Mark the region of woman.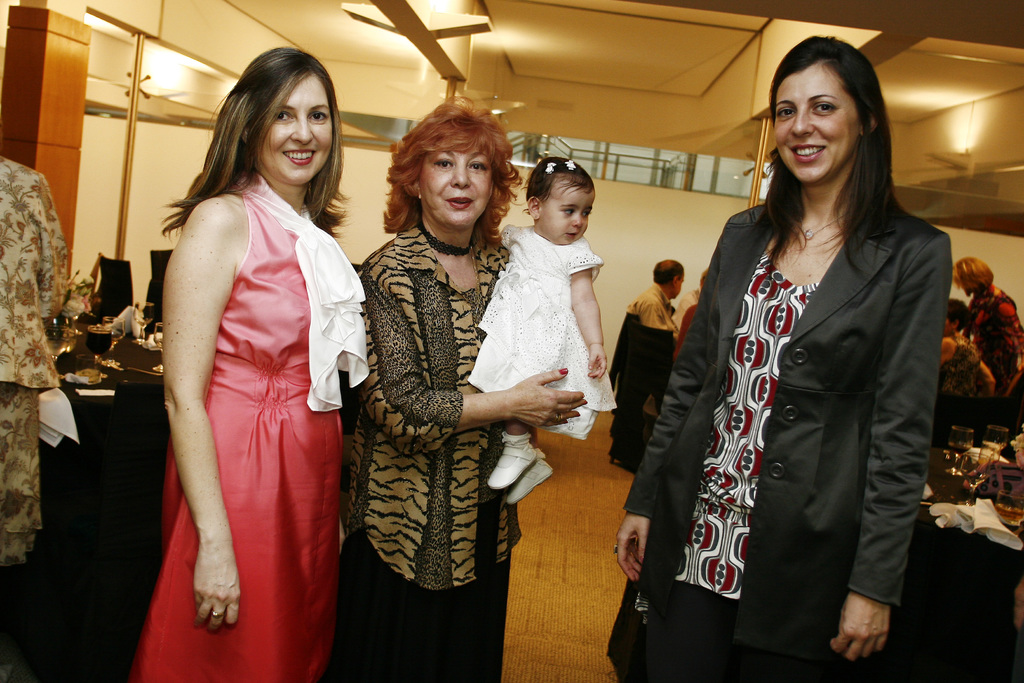
Region: select_region(328, 95, 589, 682).
